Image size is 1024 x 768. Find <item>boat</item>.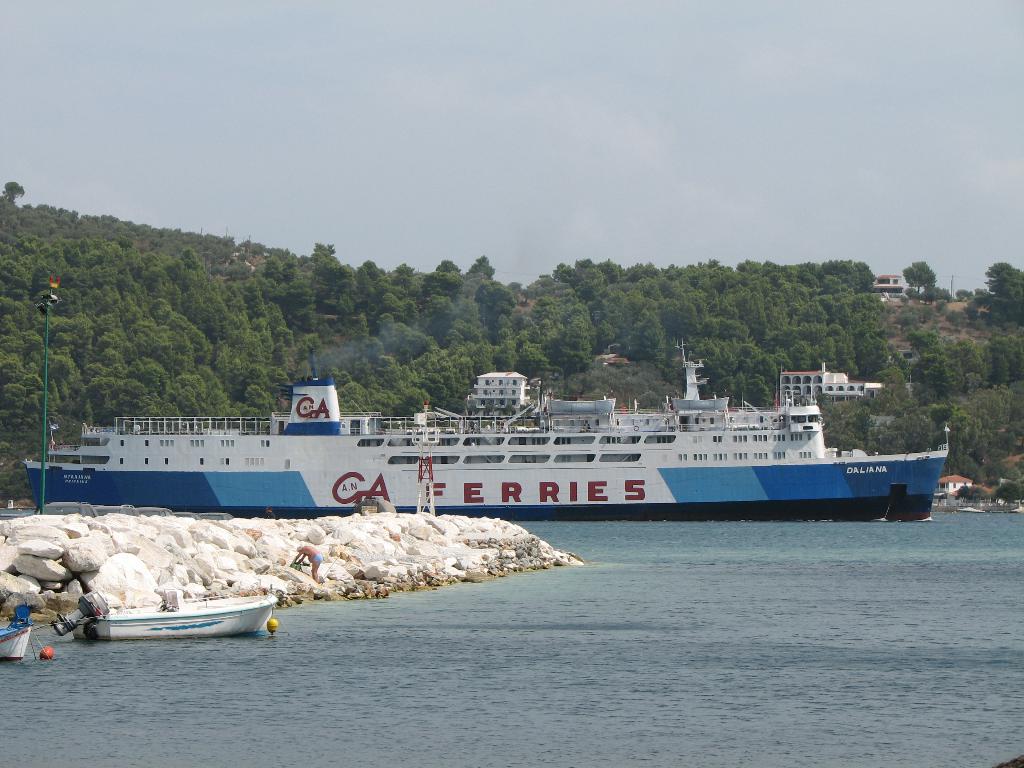
<box>0,620,33,667</box>.
